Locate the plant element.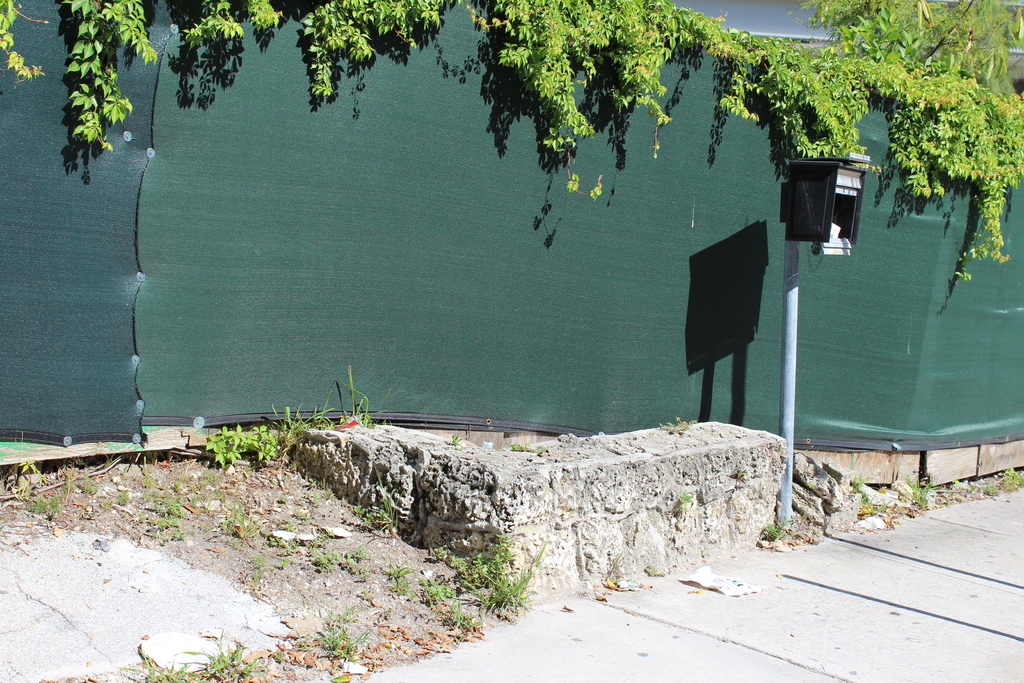
Element bbox: (left=185, top=632, right=261, bottom=682).
